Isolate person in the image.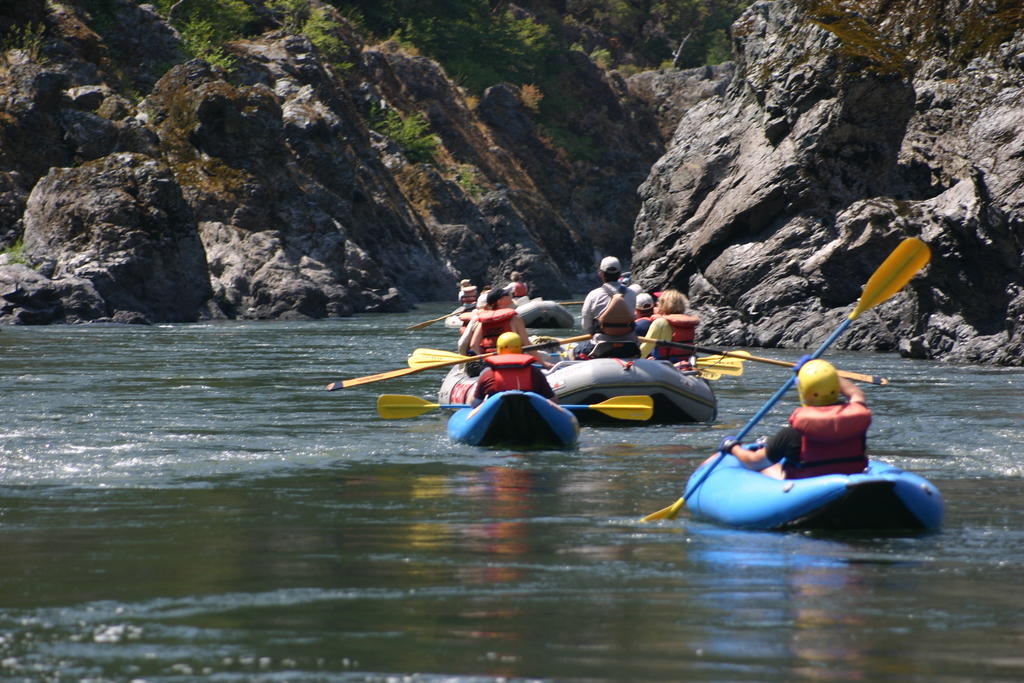
Isolated region: (470, 286, 553, 368).
